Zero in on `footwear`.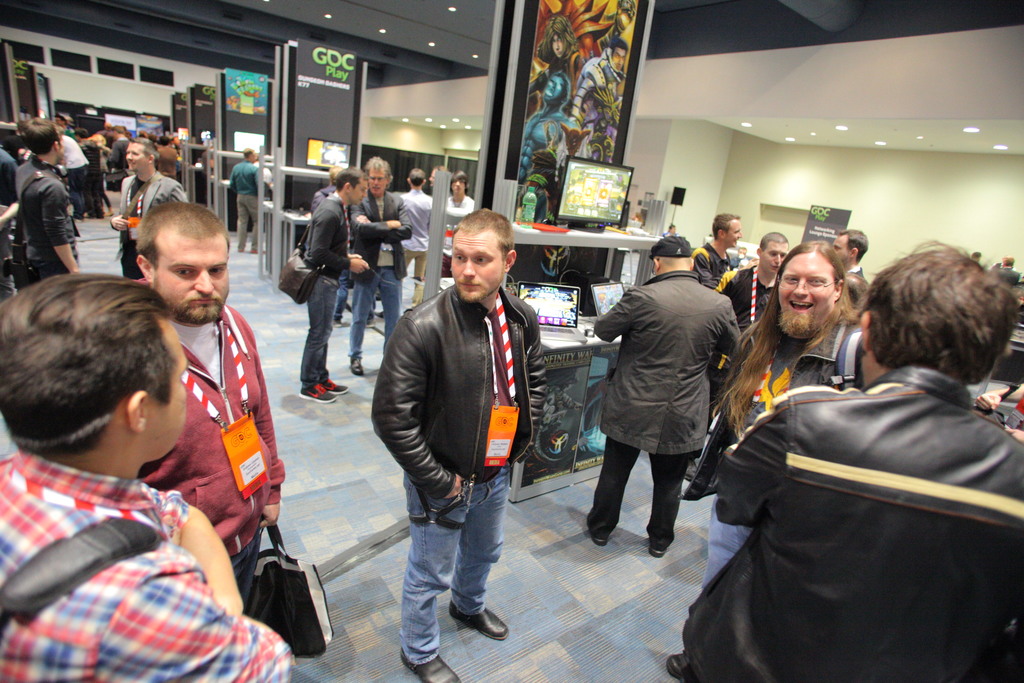
Zeroed in: (652, 539, 668, 562).
